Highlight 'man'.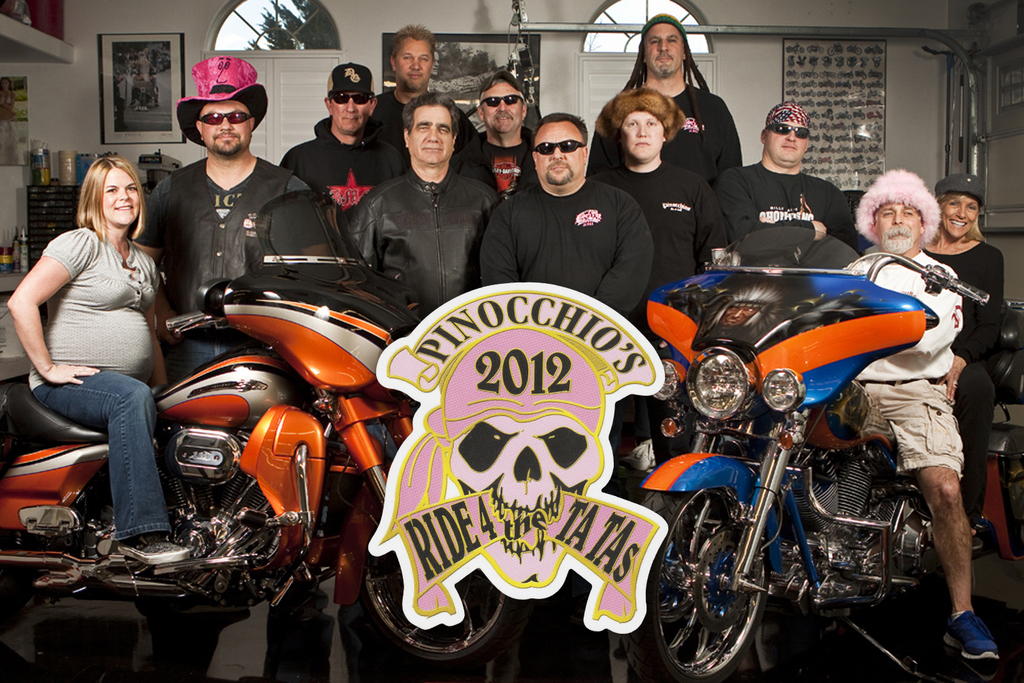
Highlighted region: x1=278 y1=59 x2=407 y2=226.
